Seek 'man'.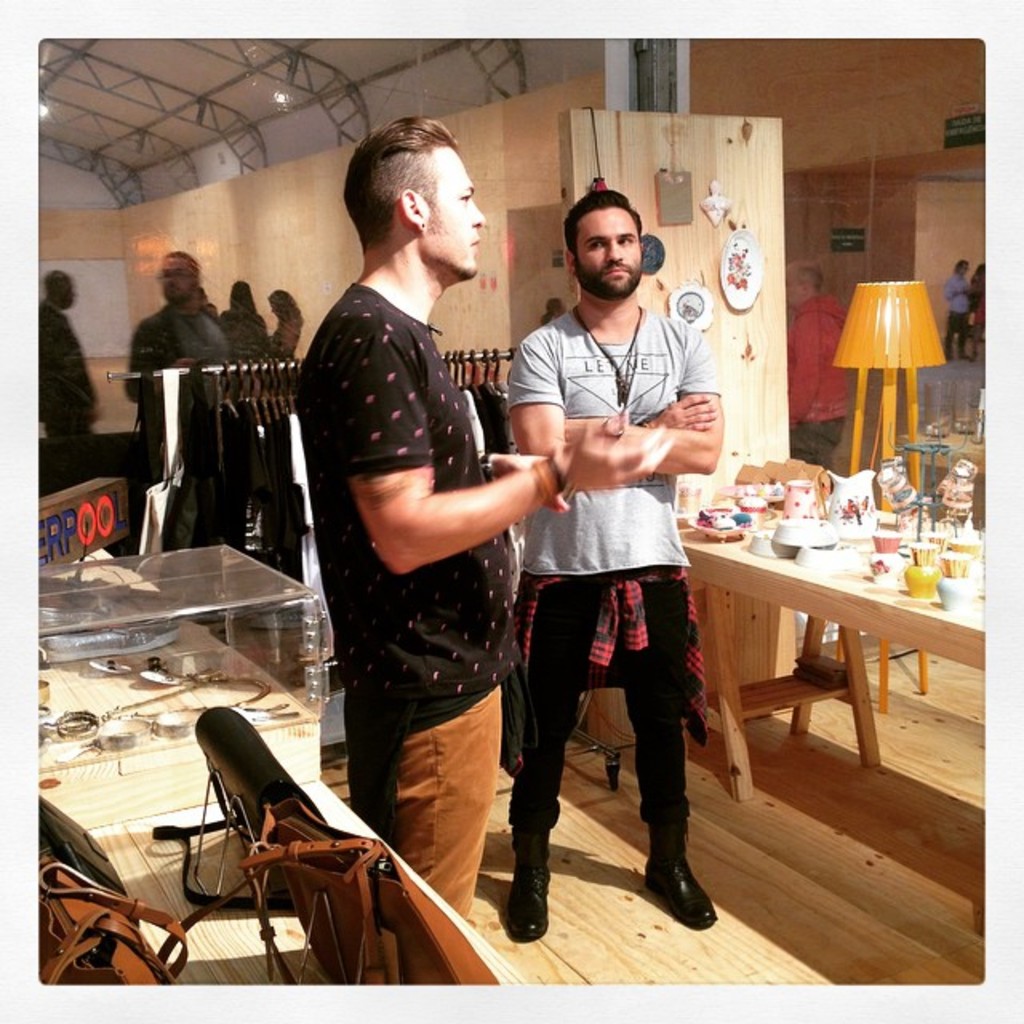
[24,253,107,437].
